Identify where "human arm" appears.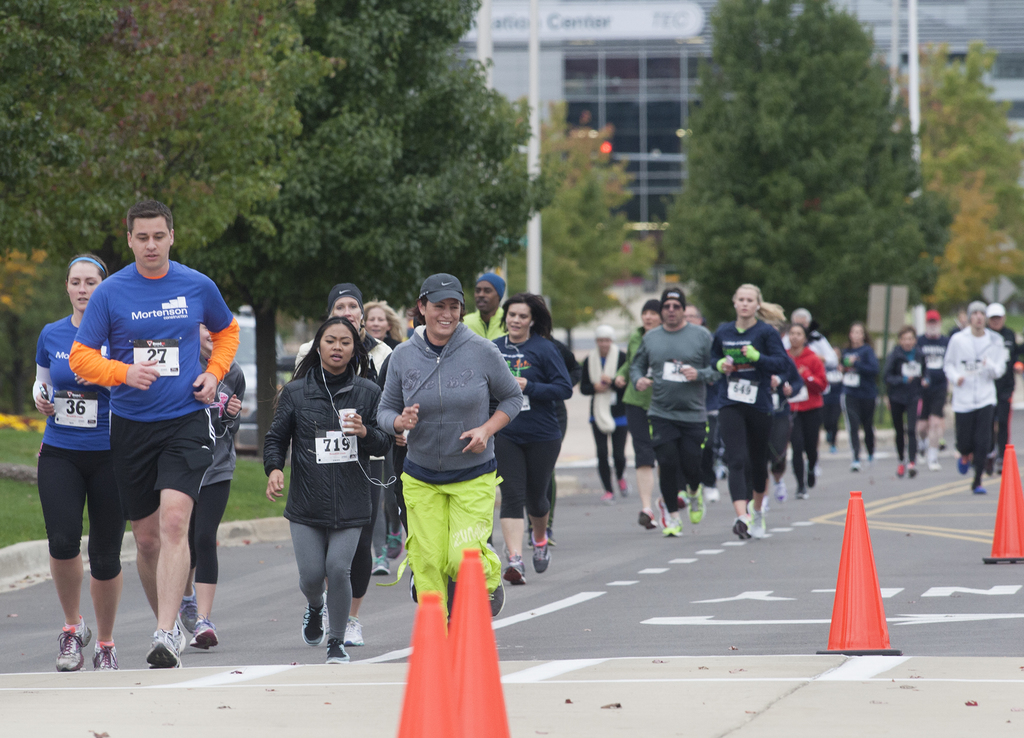
Appears at [263,382,303,504].
